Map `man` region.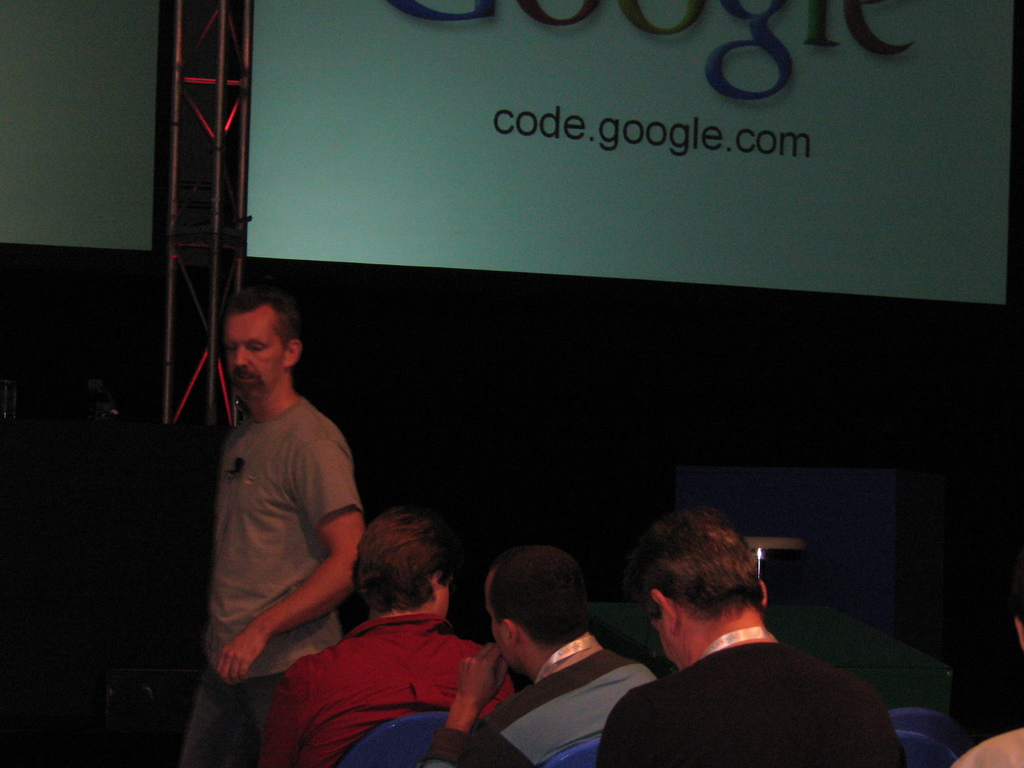
Mapped to (595,509,913,767).
